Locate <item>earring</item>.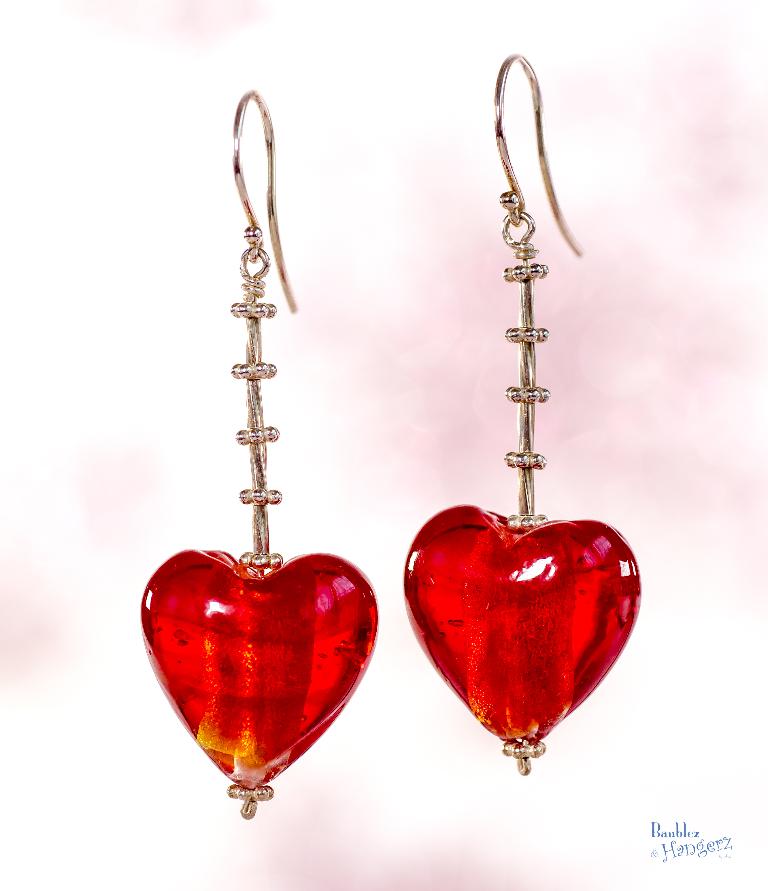
Bounding box: (x1=140, y1=89, x2=379, y2=823).
